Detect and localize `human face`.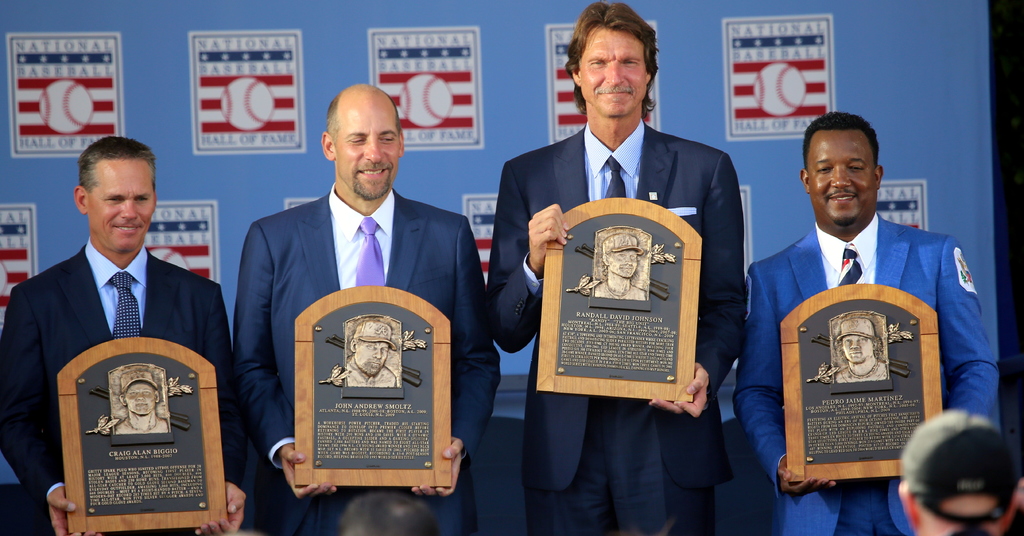
Localized at [578,27,646,123].
